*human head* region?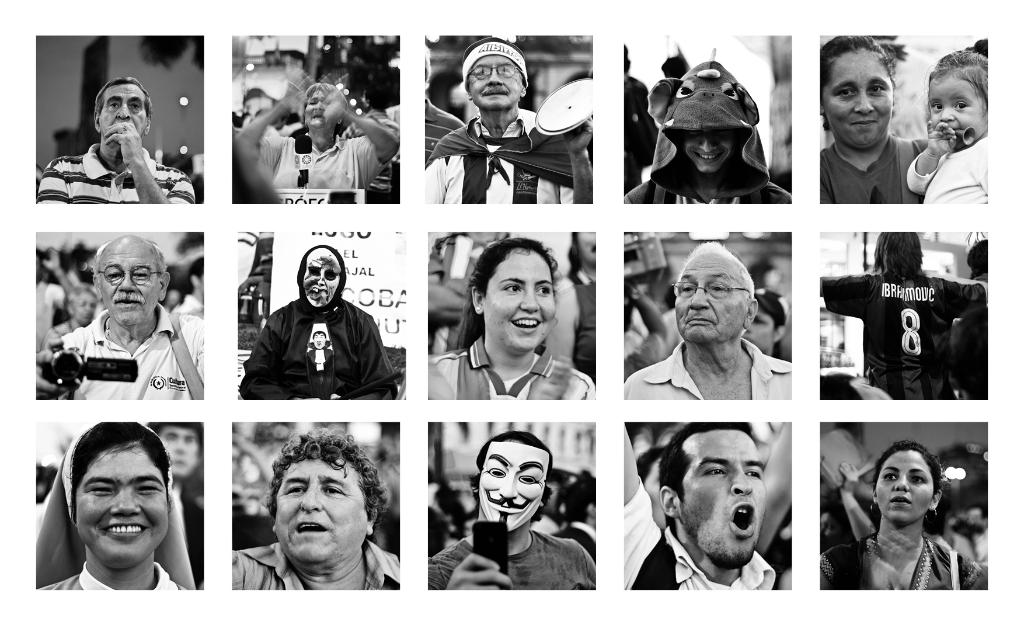
(682,126,735,175)
